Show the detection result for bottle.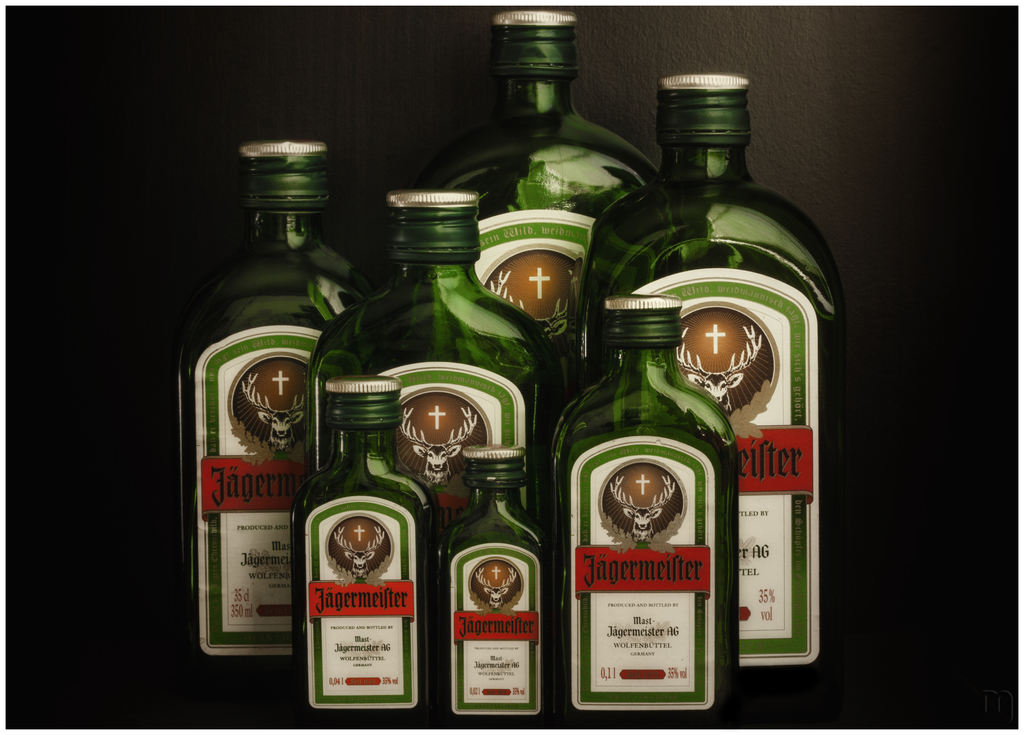
<region>430, 443, 549, 730</region>.
